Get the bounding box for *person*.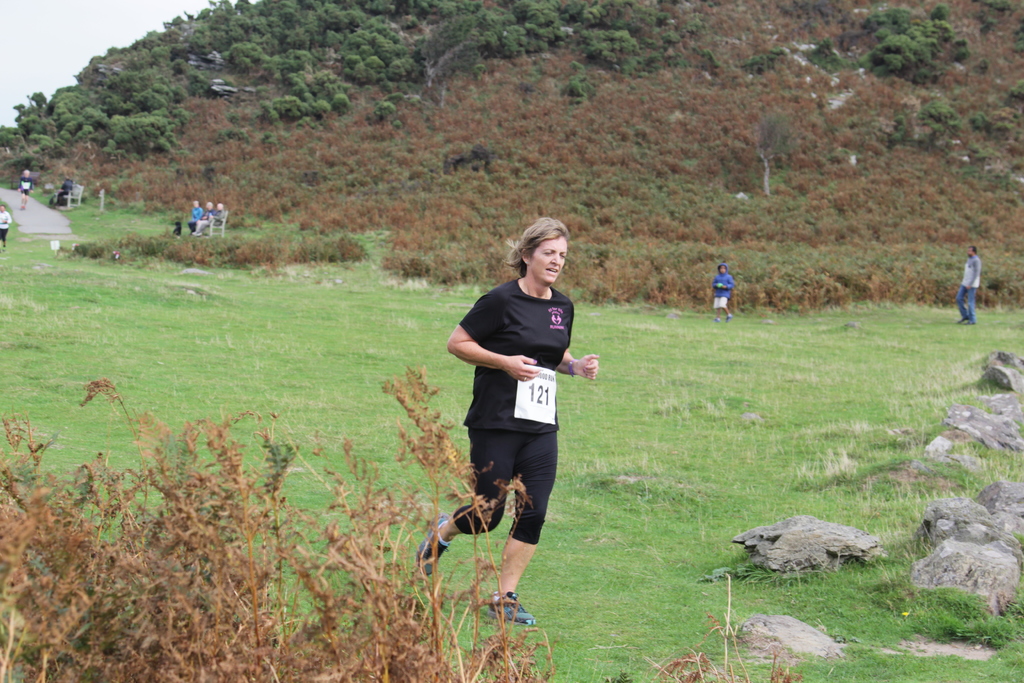
{"x1": 956, "y1": 245, "x2": 984, "y2": 323}.
